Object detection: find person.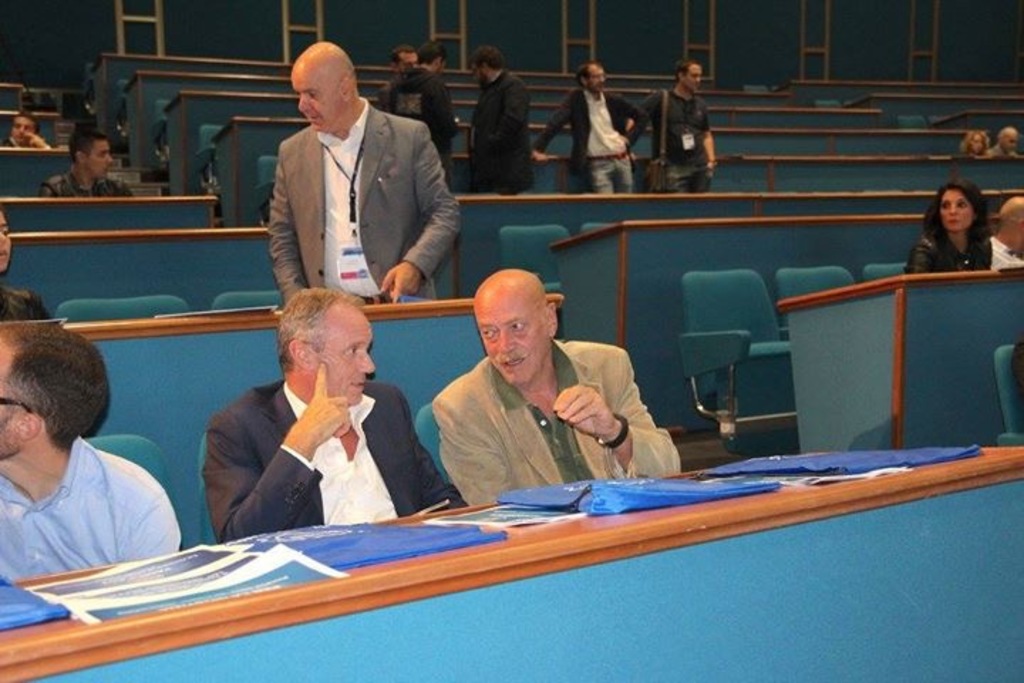
{"left": 203, "top": 283, "right": 451, "bottom": 528}.
